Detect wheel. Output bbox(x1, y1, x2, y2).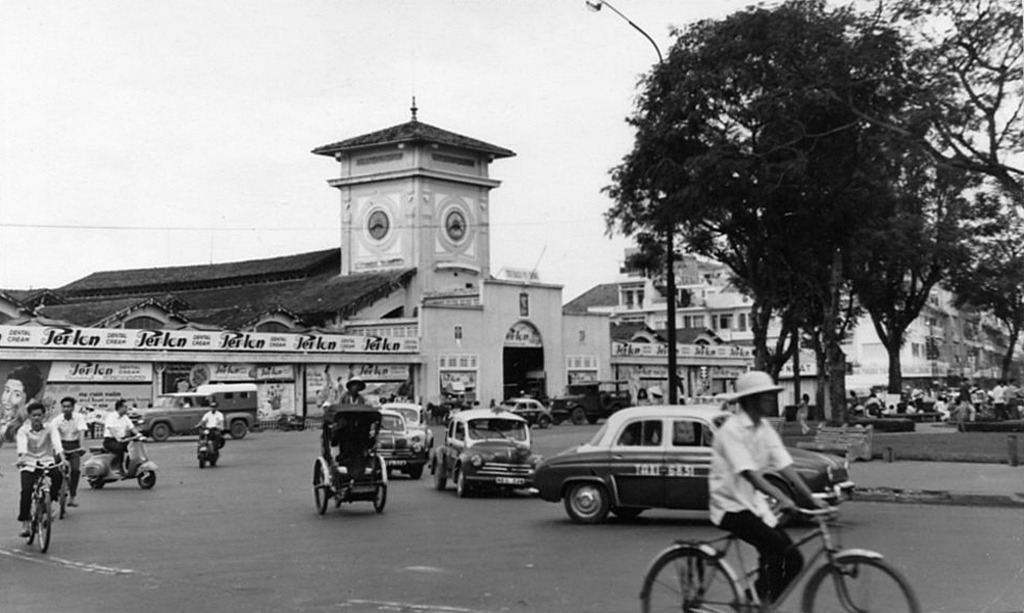
bbox(210, 441, 221, 472).
